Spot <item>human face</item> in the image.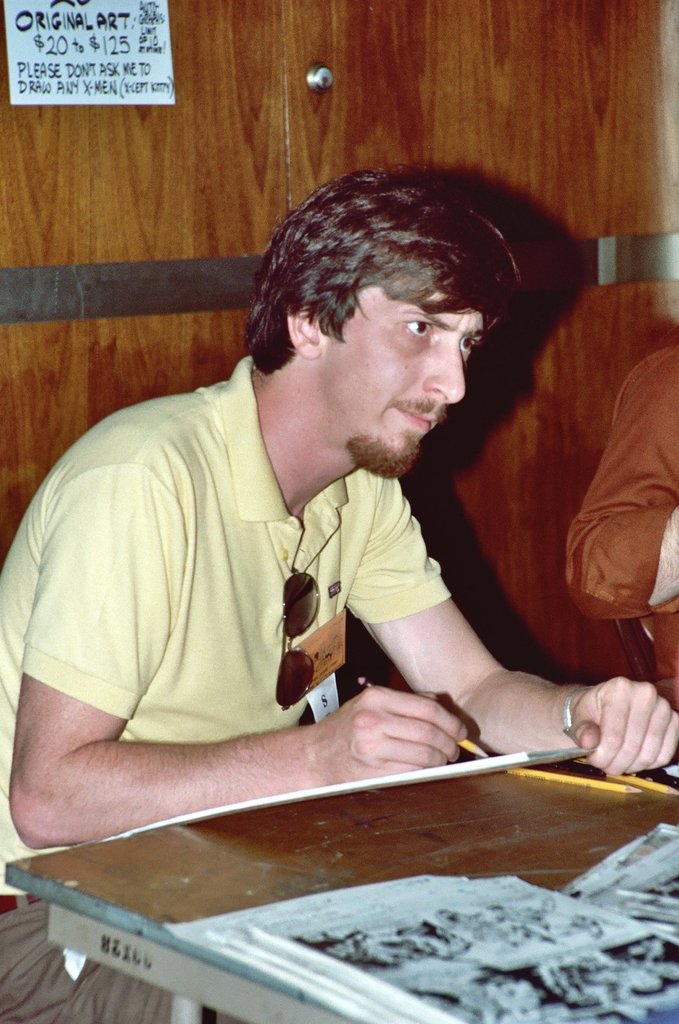
<item>human face</item> found at (x1=313, y1=286, x2=488, y2=467).
